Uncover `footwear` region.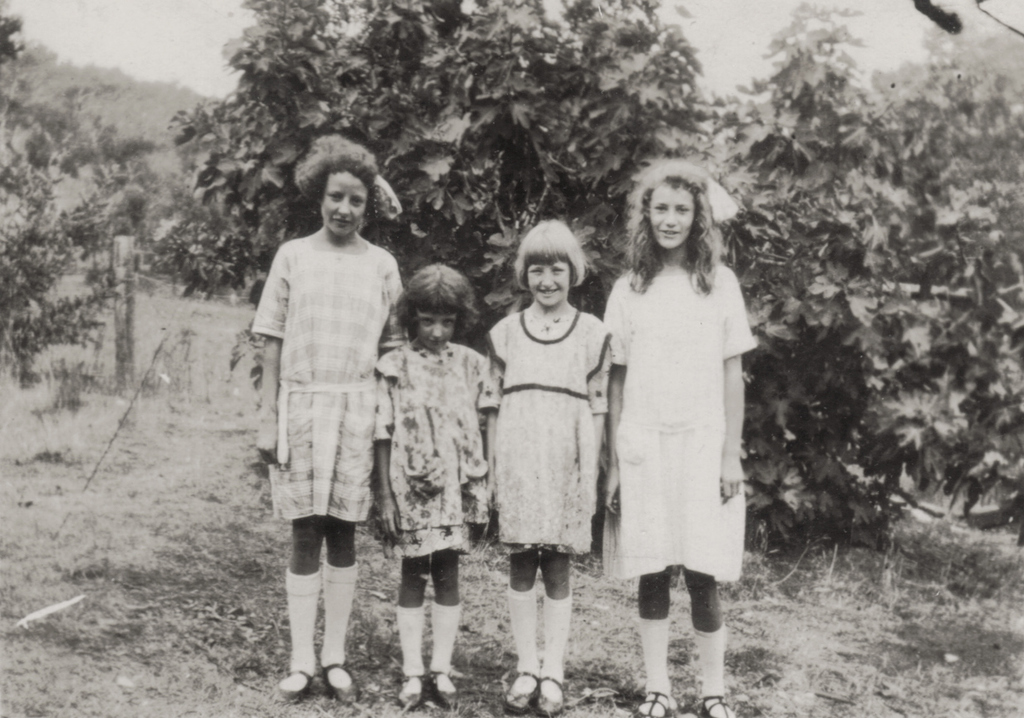
Uncovered: 320, 663, 359, 705.
